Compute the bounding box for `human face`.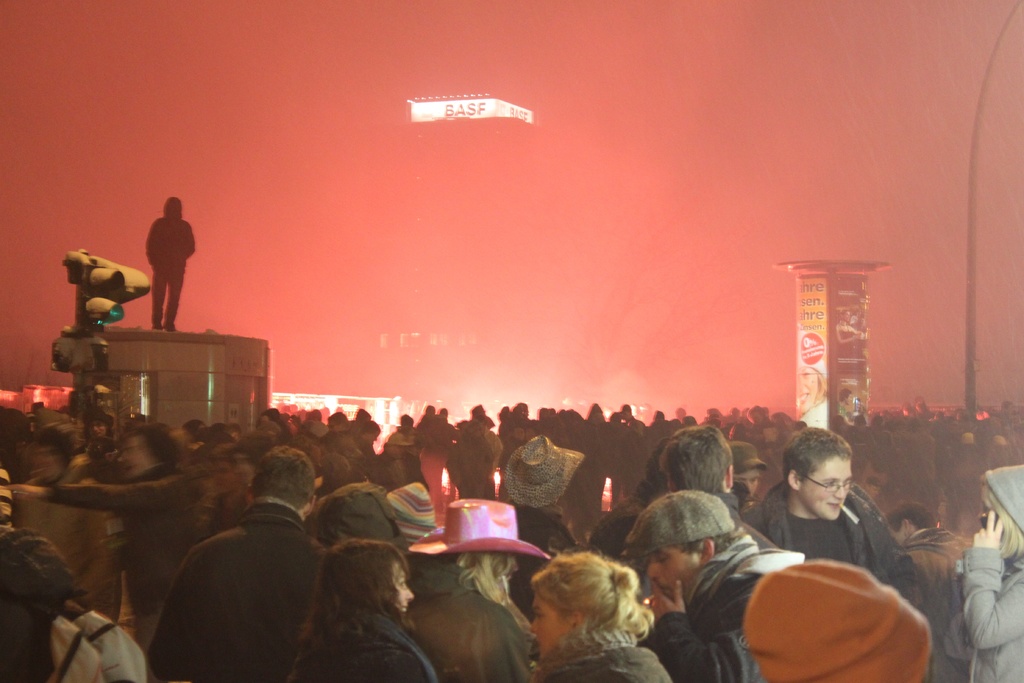
rect(798, 452, 857, 520).
